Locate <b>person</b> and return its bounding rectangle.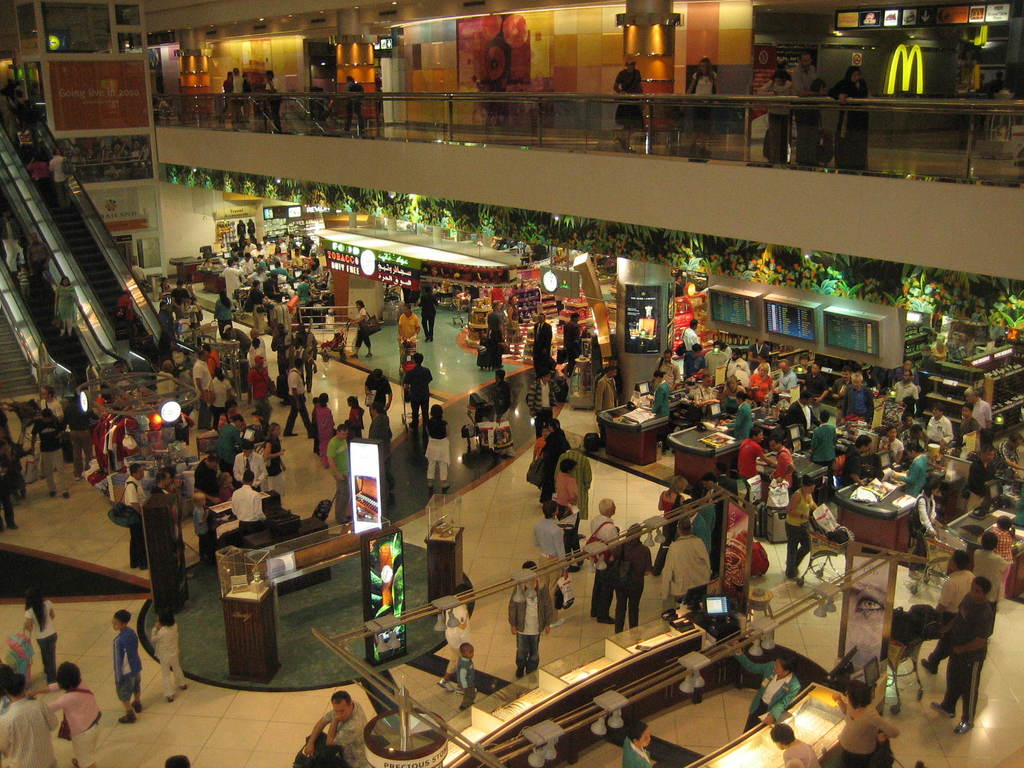
rect(537, 414, 573, 517).
